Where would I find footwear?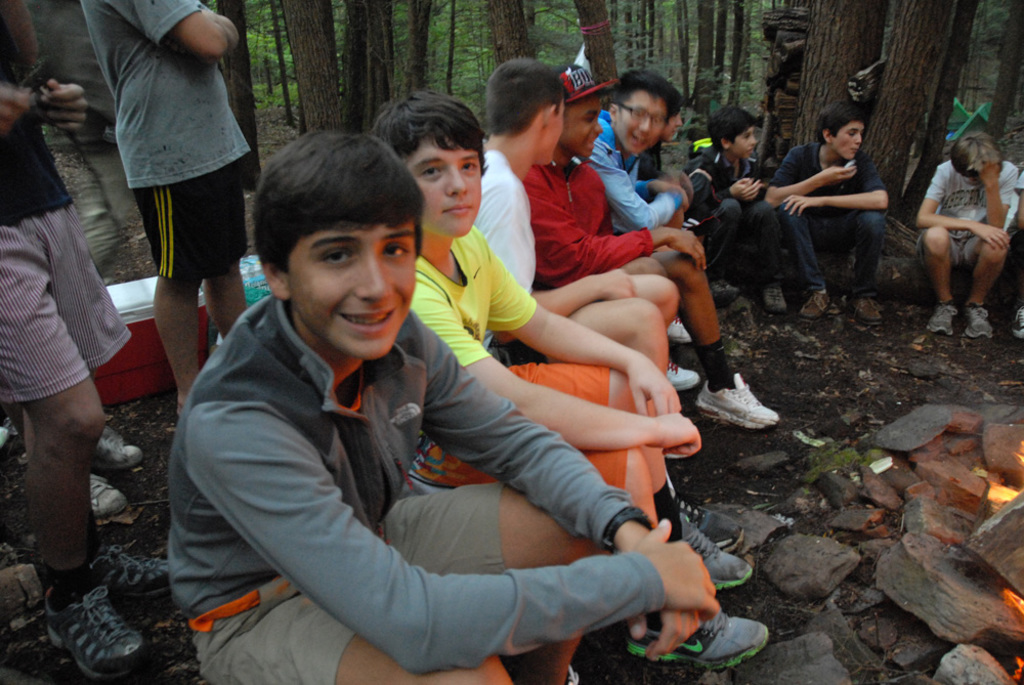
At bbox=(668, 359, 699, 393).
